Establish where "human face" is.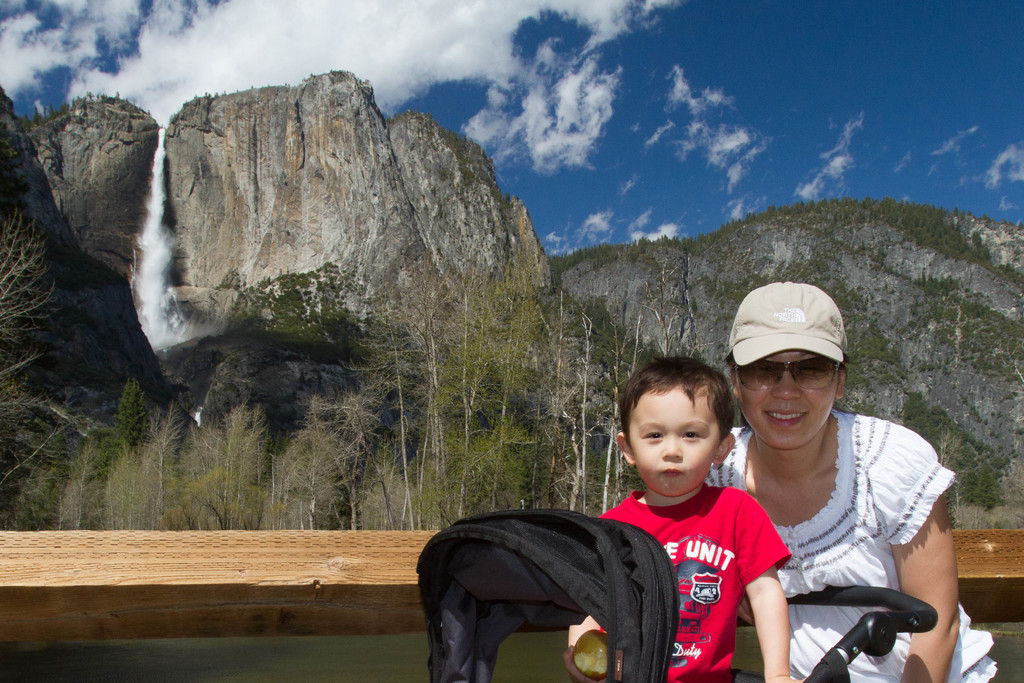
Established at (625,383,725,494).
